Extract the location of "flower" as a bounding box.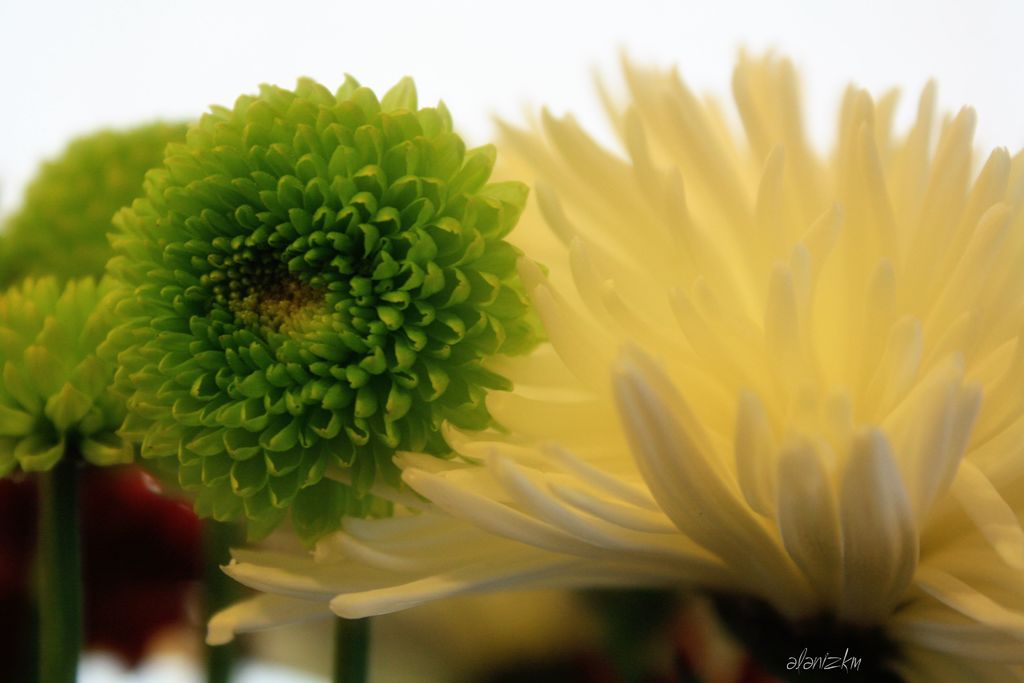
bbox(100, 69, 546, 550).
